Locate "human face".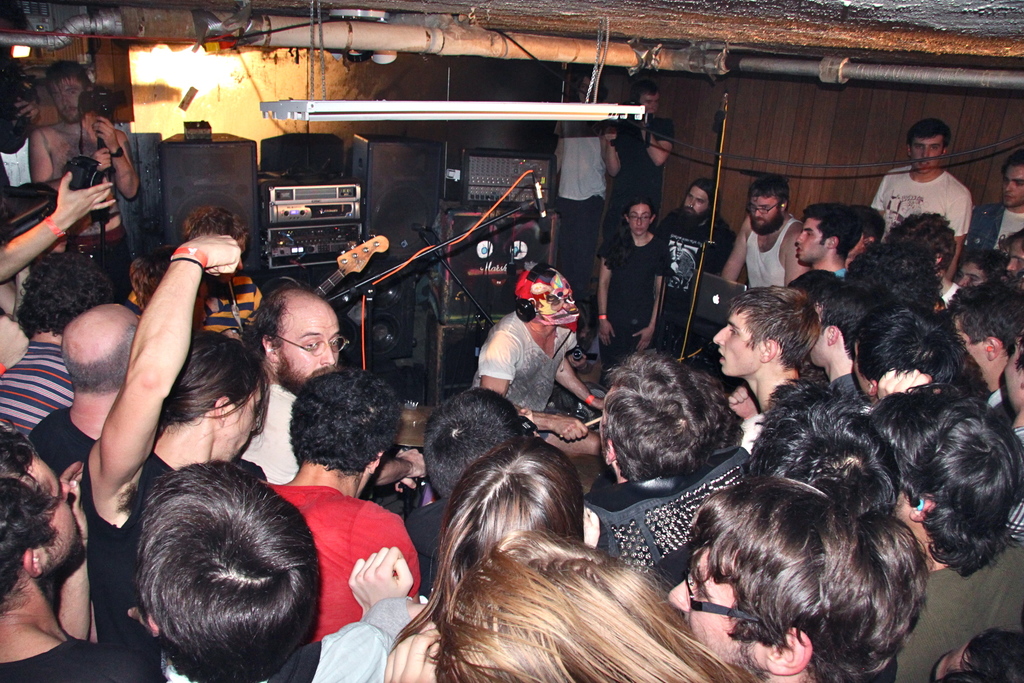
Bounding box: crop(278, 308, 339, 392).
